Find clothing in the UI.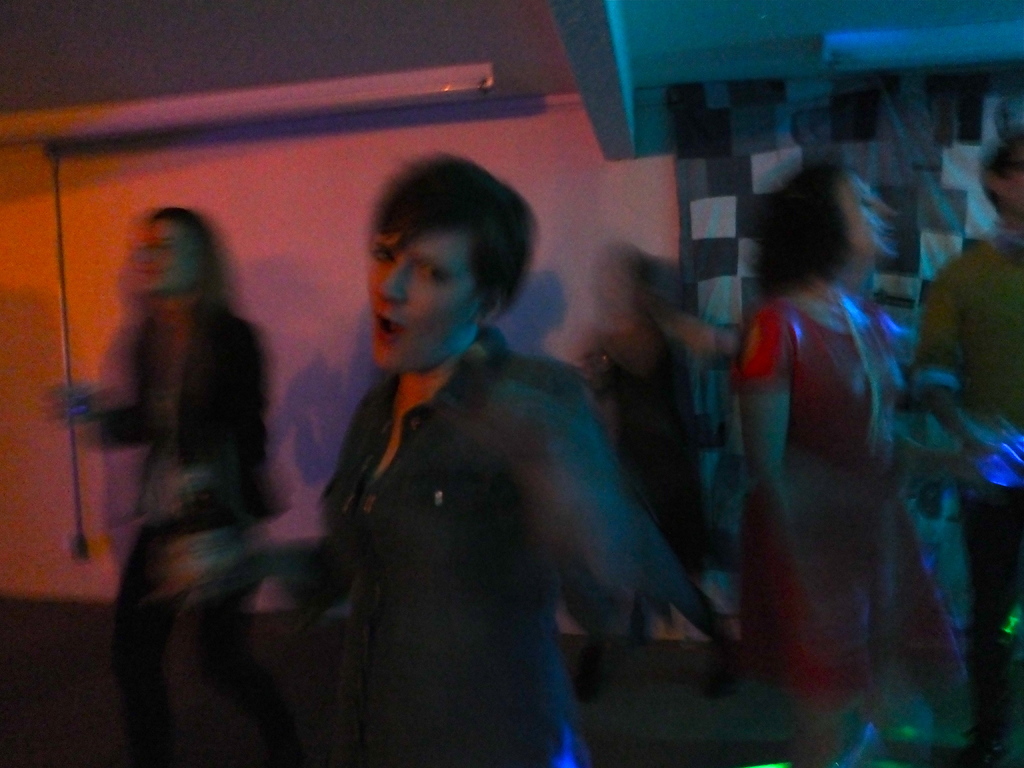
UI element at 87, 294, 287, 767.
